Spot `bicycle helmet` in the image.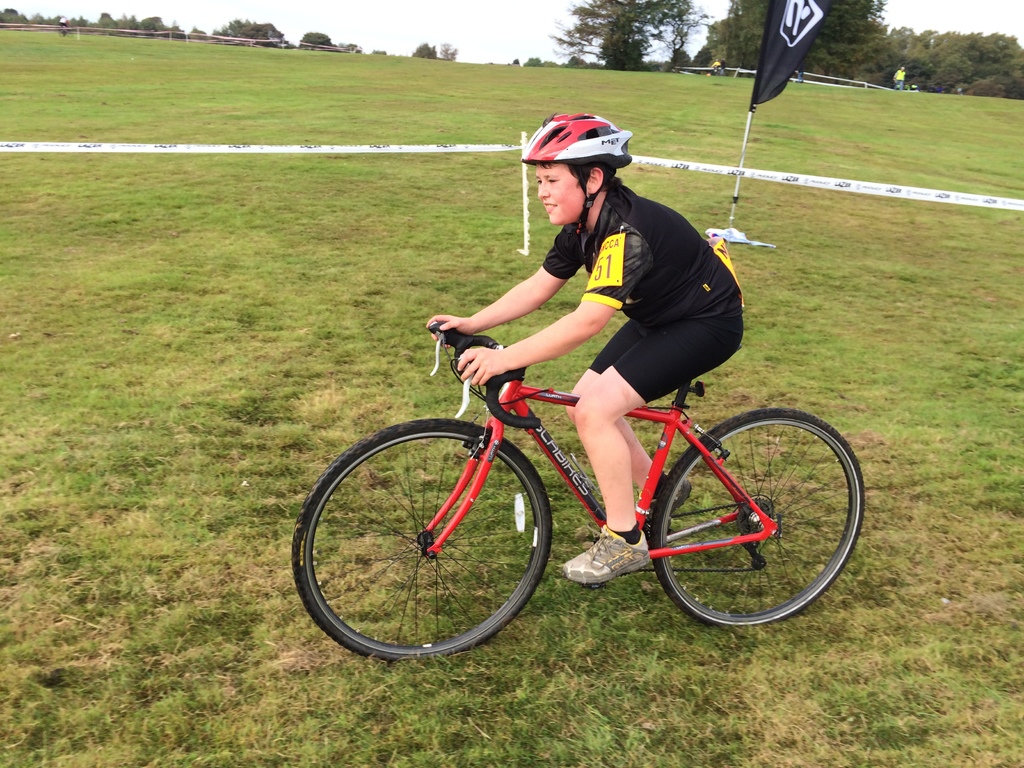
`bicycle helmet` found at (x1=527, y1=104, x2=637, y2=226).
